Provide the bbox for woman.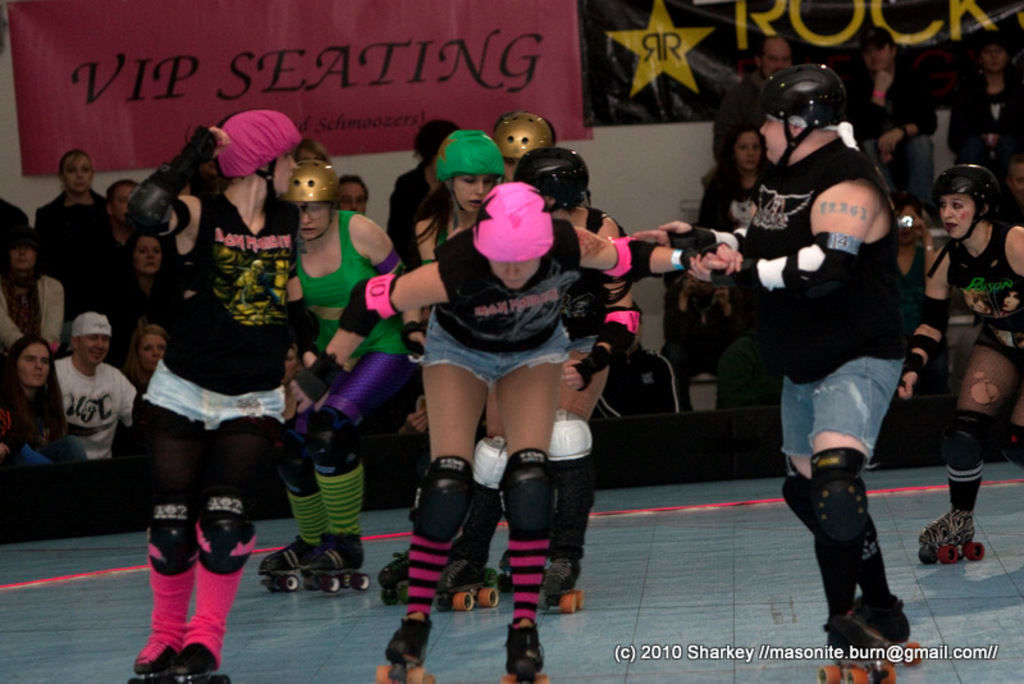
{"x1": 387, "y1": 120, "x2": 467, "y2": 272}.
